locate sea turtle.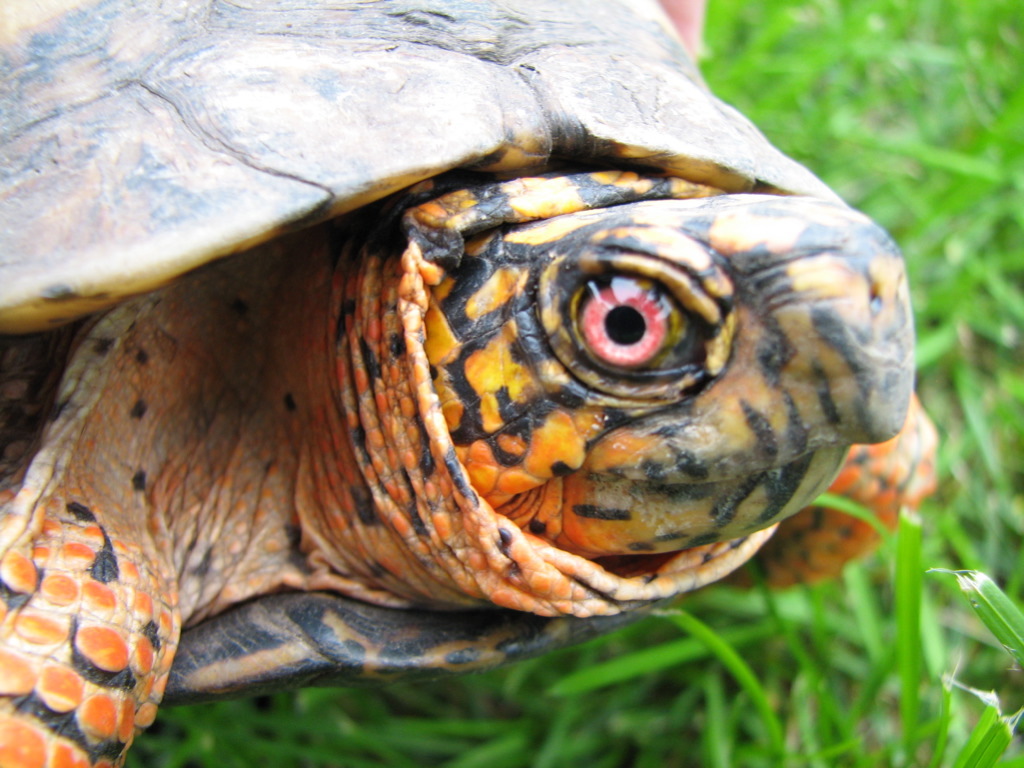
Bounding box: locate(0, 0, 946, 767).
